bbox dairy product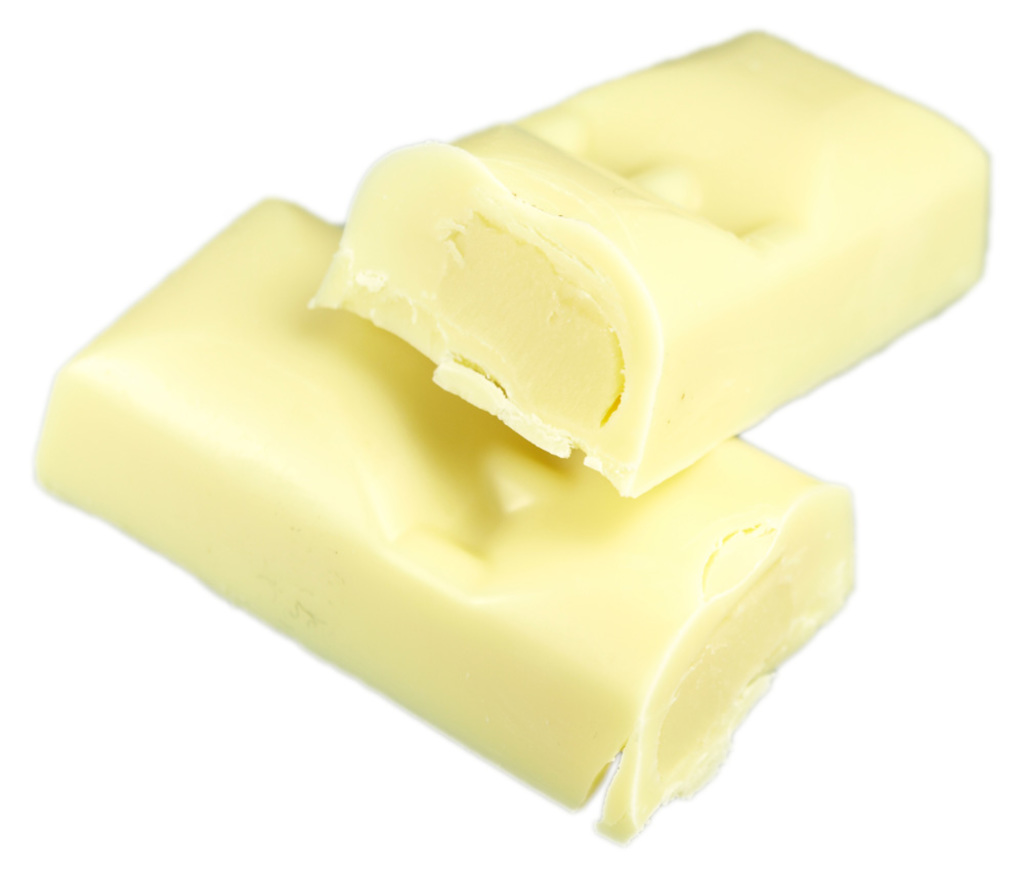
box=[300, 22, 993, 502]
